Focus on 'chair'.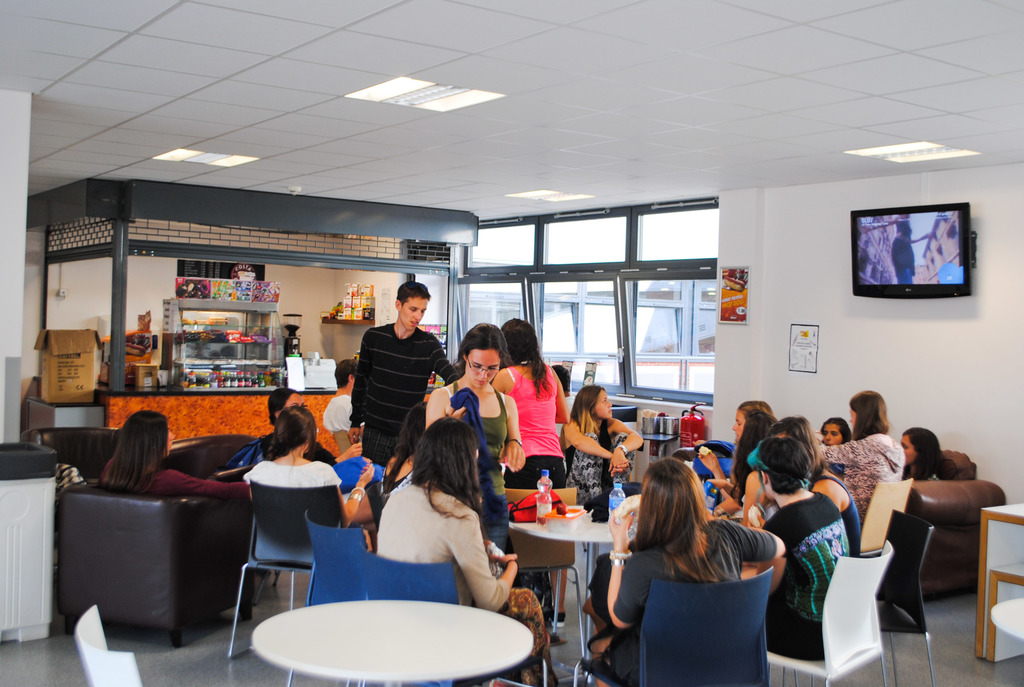
Focused at box=[794, 511, 935, 686].
